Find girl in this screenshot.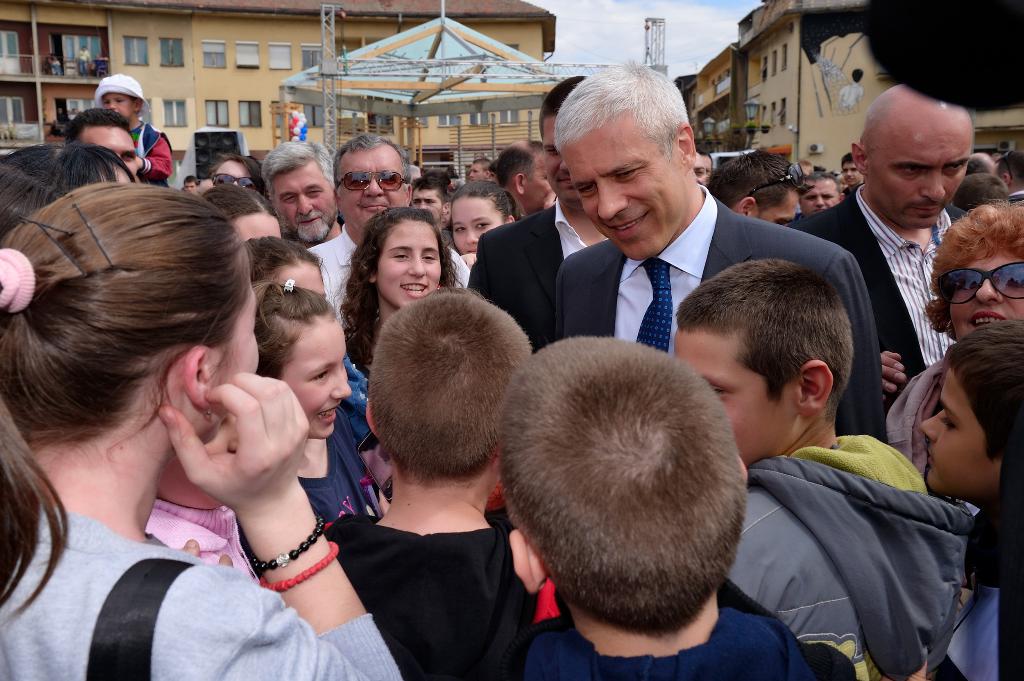
The bounding box for girl is detection(244, 284, 369, 549).
